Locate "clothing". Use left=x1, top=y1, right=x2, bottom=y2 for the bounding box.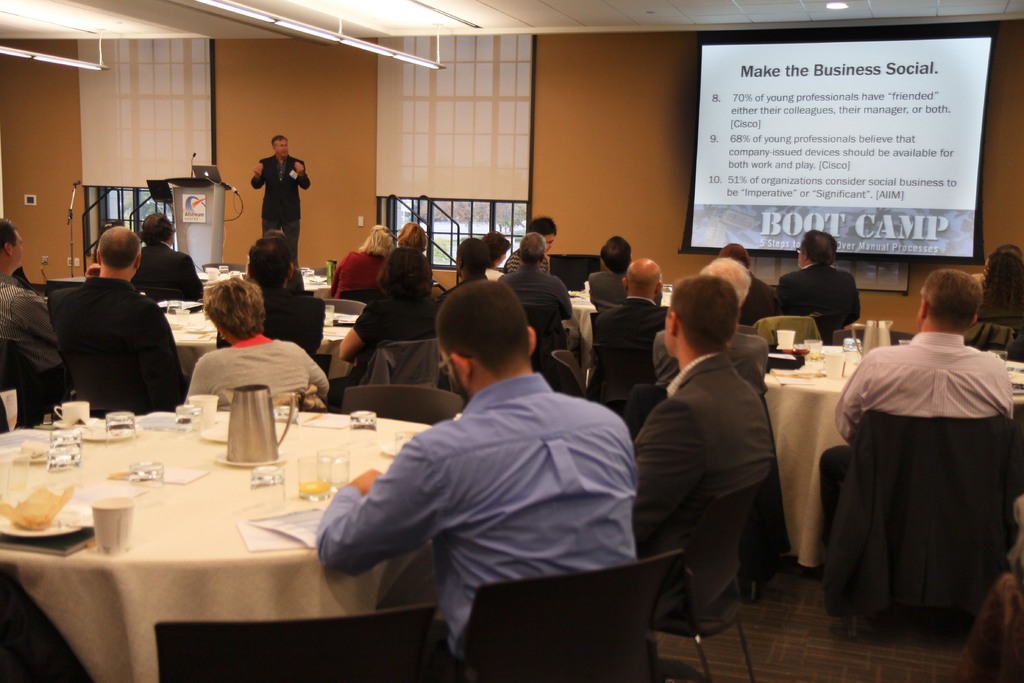
left=630, top=352, right=773, bottom=662.
